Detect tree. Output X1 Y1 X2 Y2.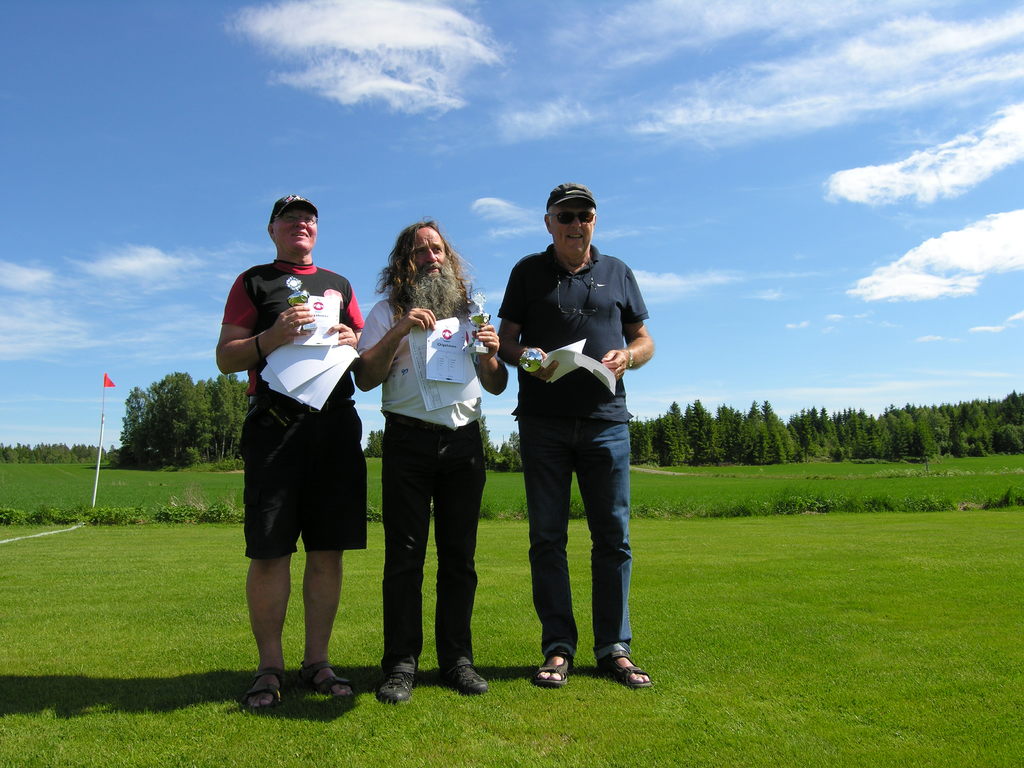
106 444 124 467.
